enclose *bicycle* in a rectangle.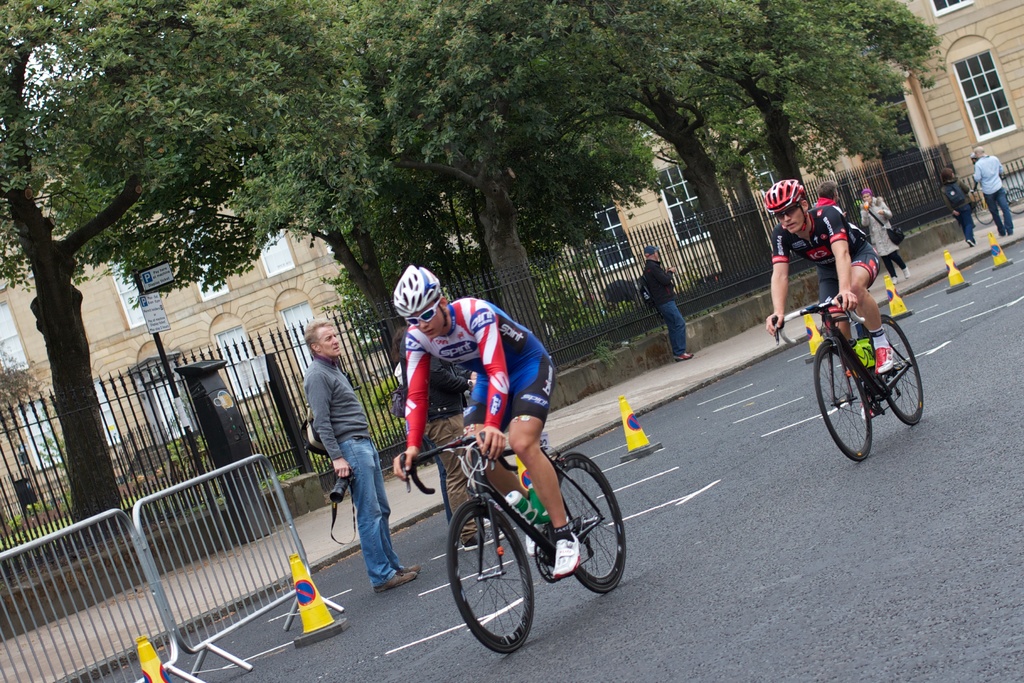
[x1=769, y1=293, x2=922, y2=462].
